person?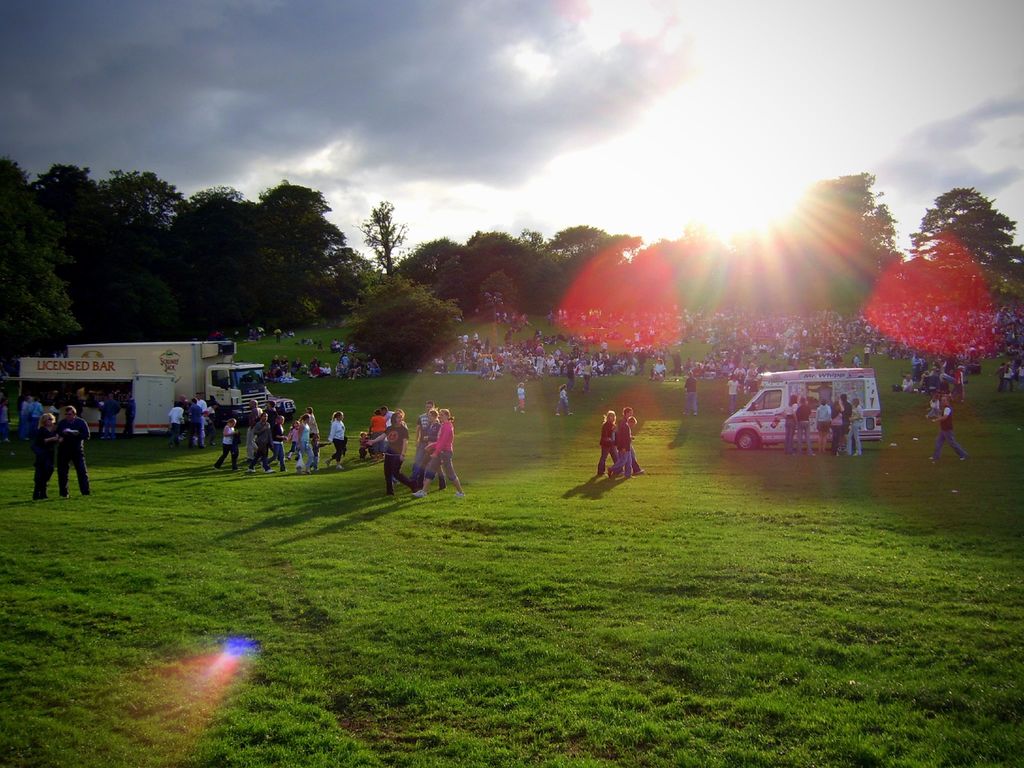
l=681, t=372, r=700, b=417
